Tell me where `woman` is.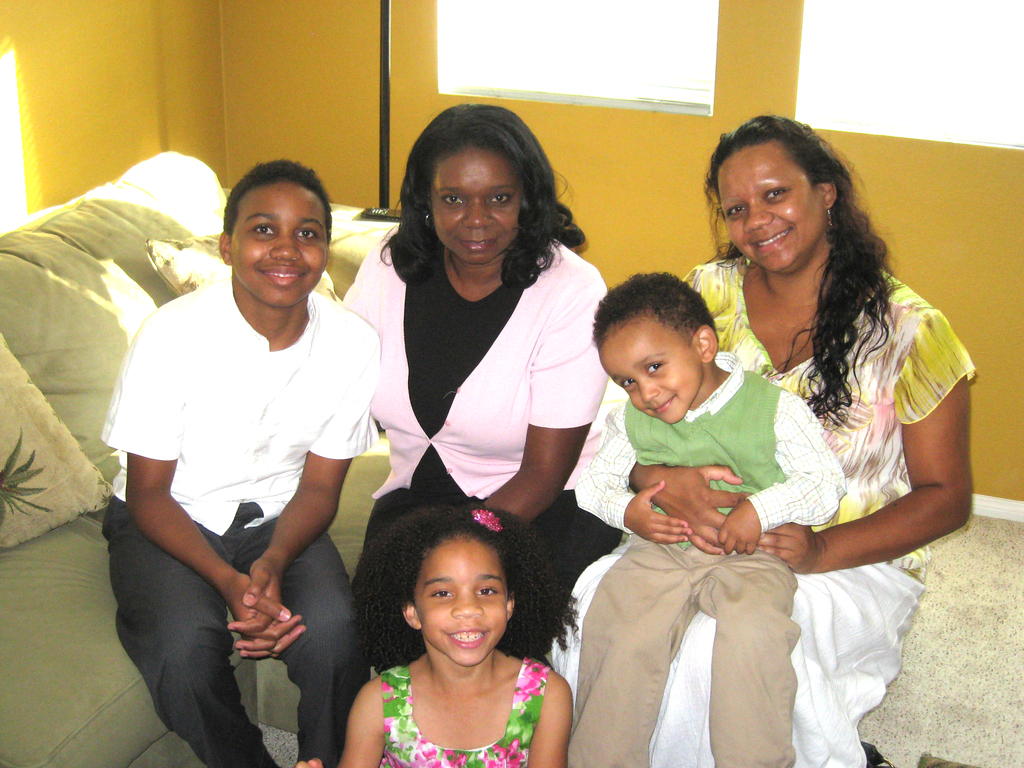
`woman` is at pyautogui.locateOnScreen(345, 131, 615, 609).
